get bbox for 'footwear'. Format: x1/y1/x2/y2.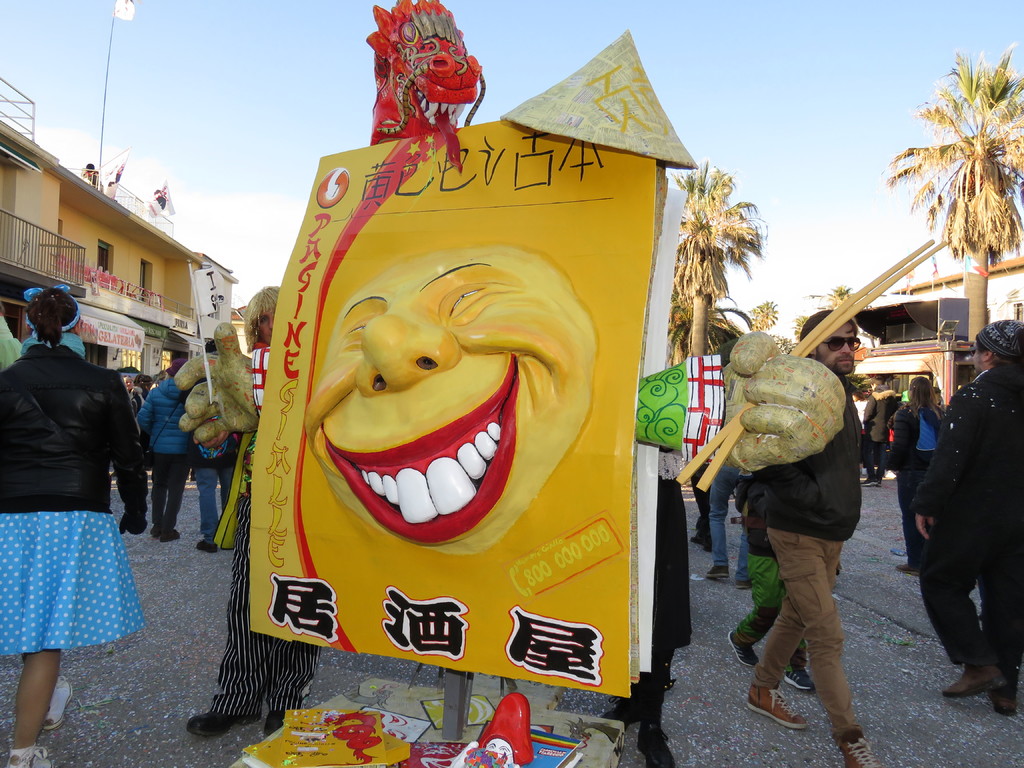
709/564/730/579.
